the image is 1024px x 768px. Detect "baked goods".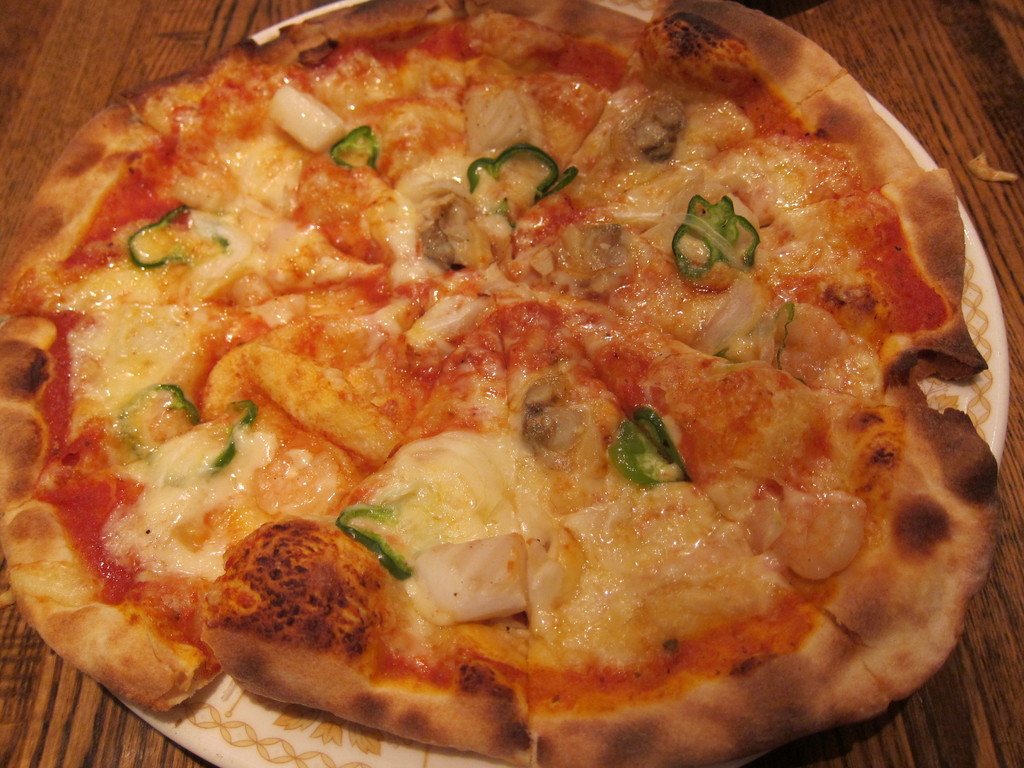
Detection: bbox(0, 0, 1004, 767).
